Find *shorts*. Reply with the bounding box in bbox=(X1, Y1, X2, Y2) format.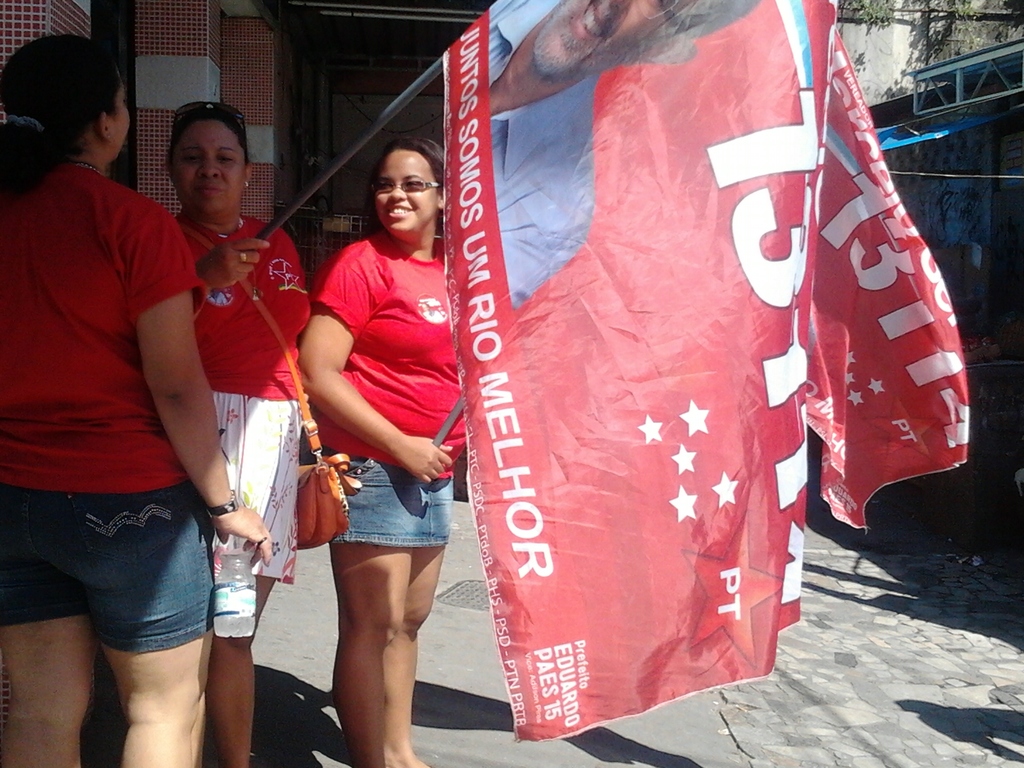
bbox=(36, 492, 238, 673).
